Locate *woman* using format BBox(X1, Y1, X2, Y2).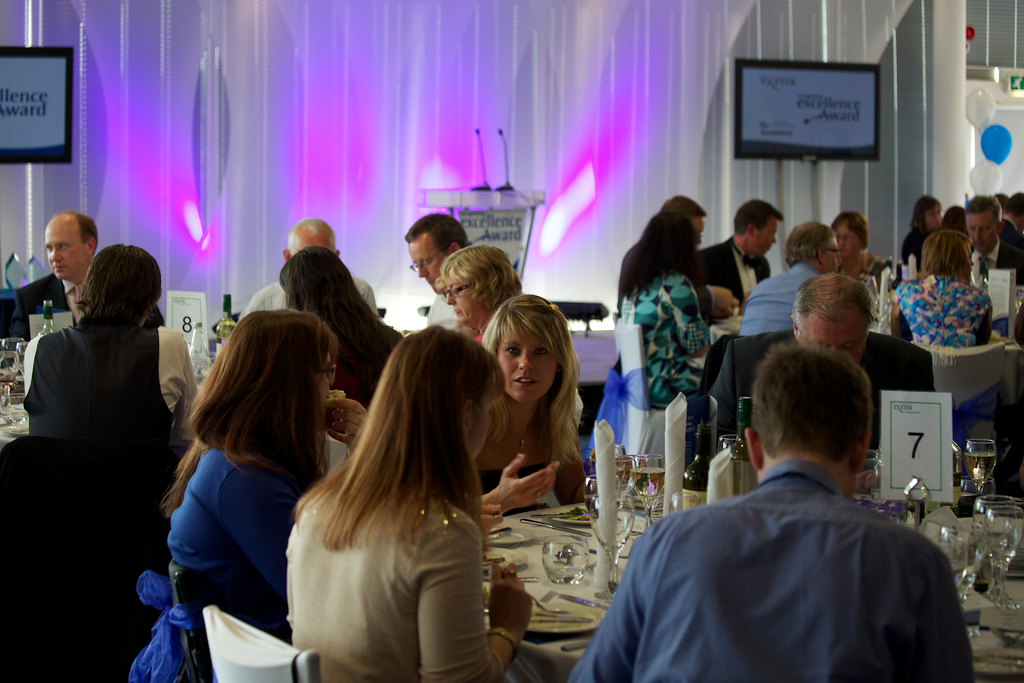
BBox(282, 322, 536, 682).
